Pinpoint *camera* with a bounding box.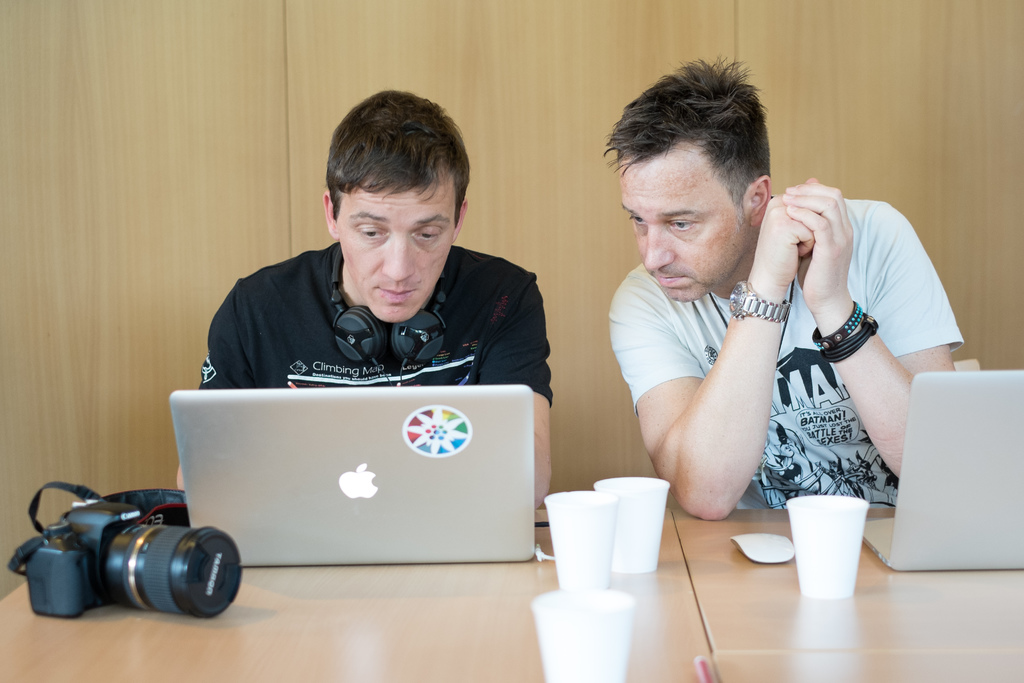
x1=20 y1=498 x2=243 y2=625.
